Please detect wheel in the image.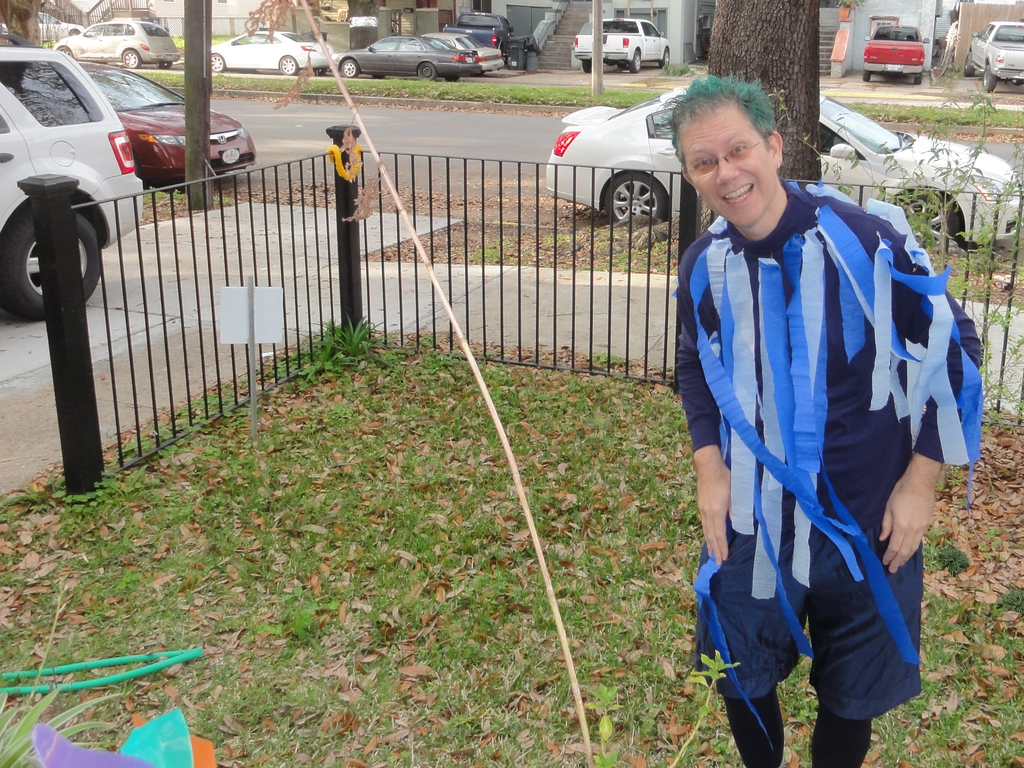
detection(59, 47, 73, 56).
